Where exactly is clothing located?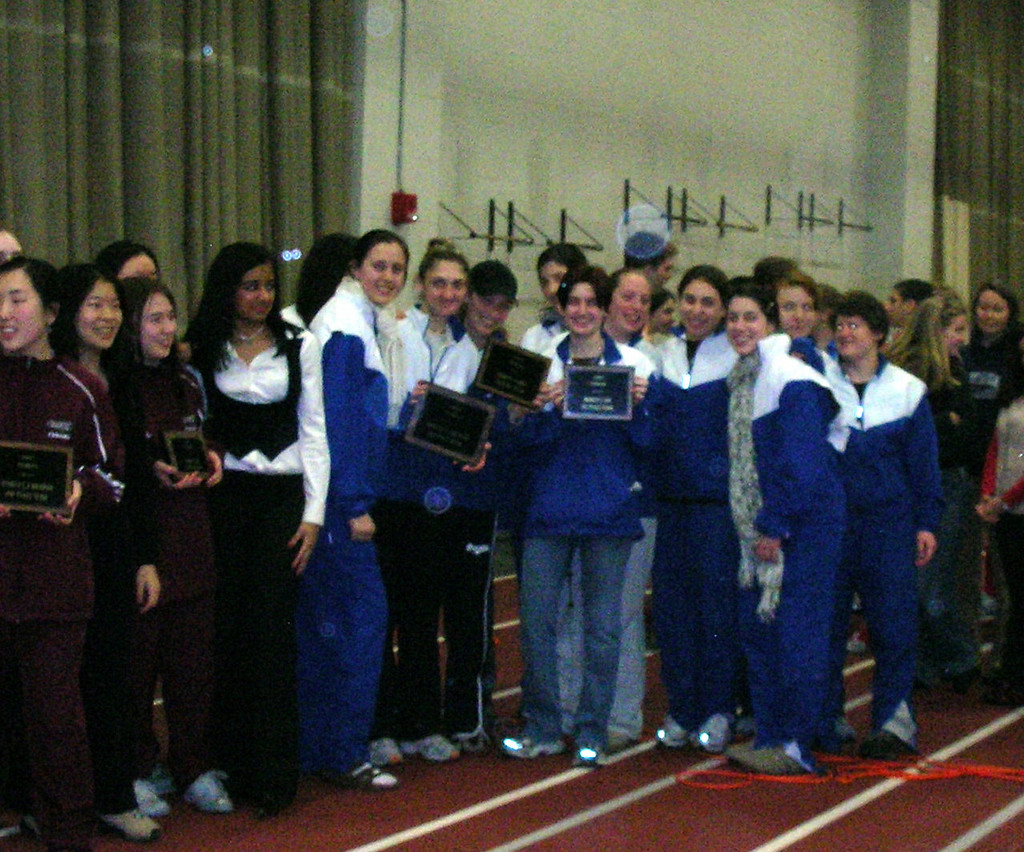
Its bounding box is {"left": 819, "top": 289, "right": 960, "bottom": 762}.
